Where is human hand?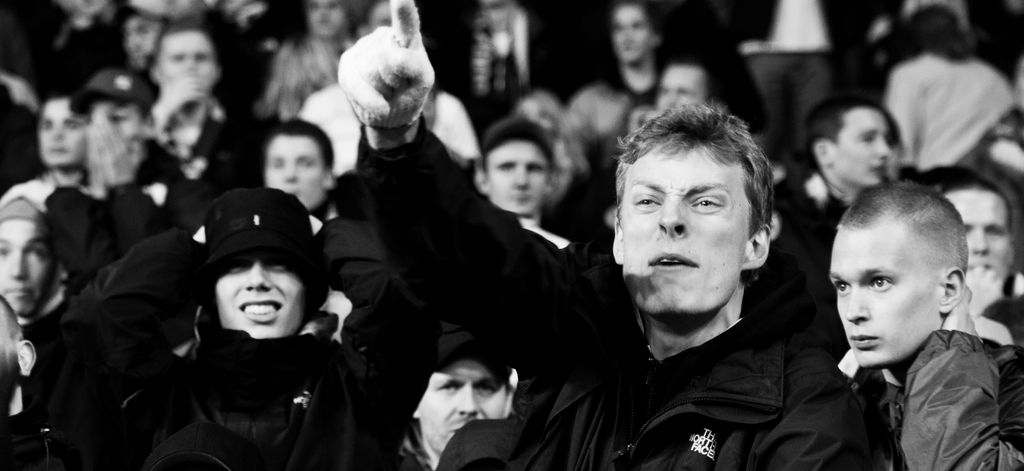
154:67:212:128.
